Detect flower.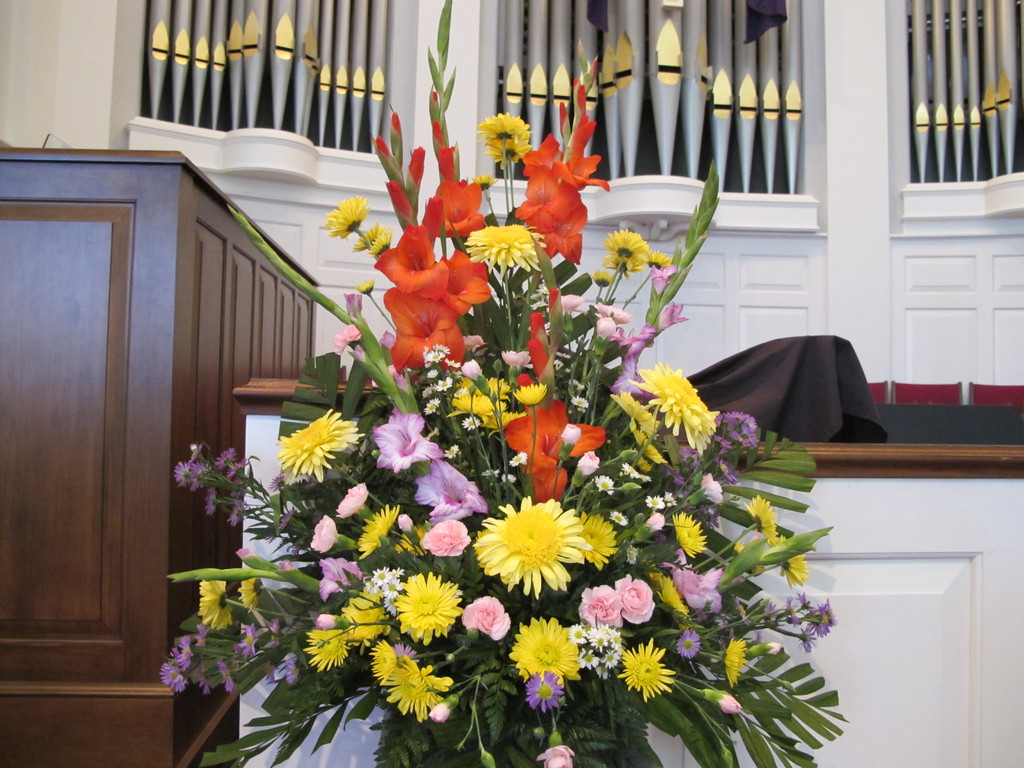
Detected at (x1=378, y1=659, x2=451, y2=722).
